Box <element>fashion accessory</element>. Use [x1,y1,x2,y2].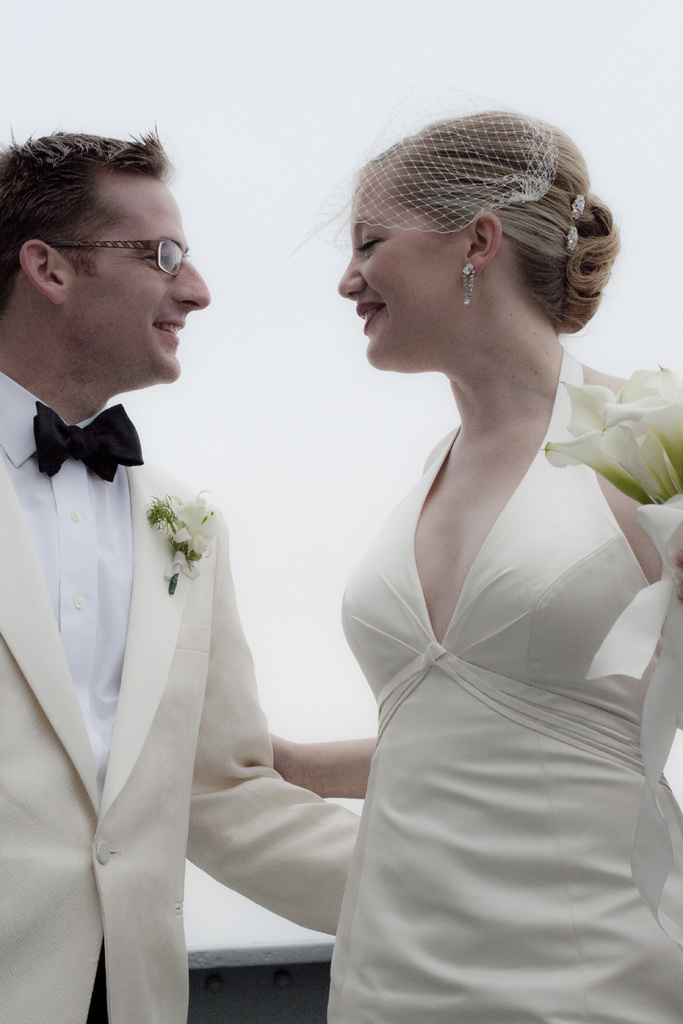
[46,237,192,276].
